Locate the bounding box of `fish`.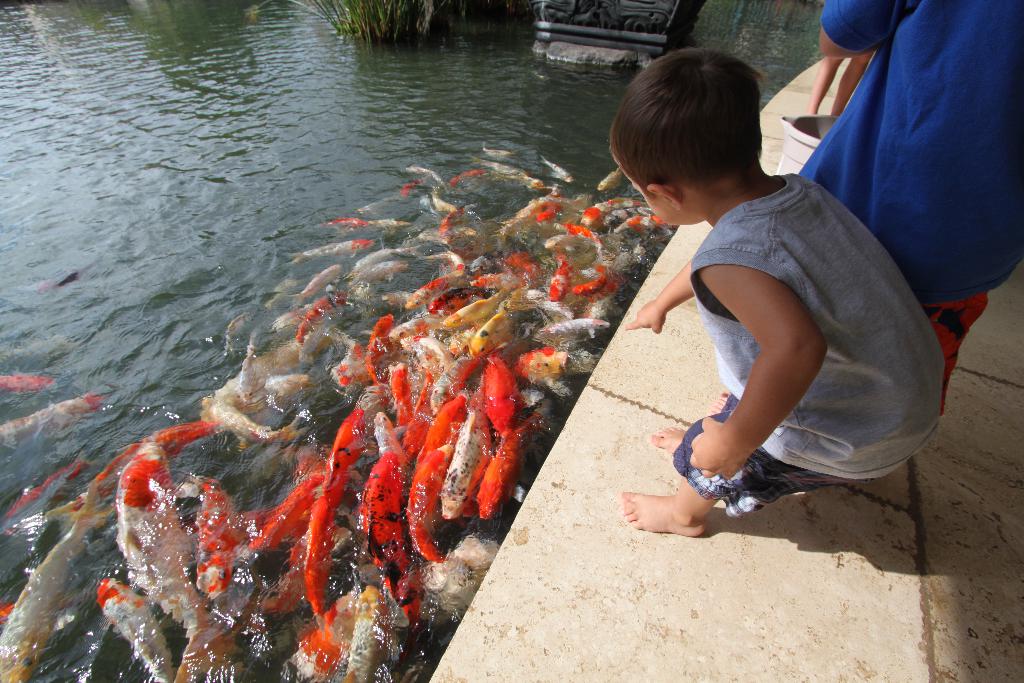
Bounding box: pyautogui.locateOnScreen(19, 490, 78, 532).
